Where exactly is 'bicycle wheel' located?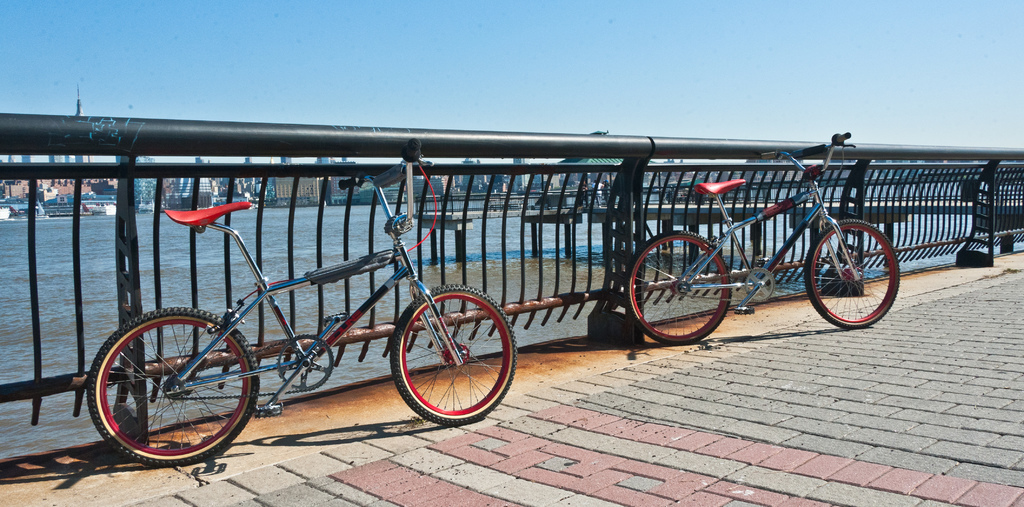
Its bounding box is locate(625, 230, 731, 341).
